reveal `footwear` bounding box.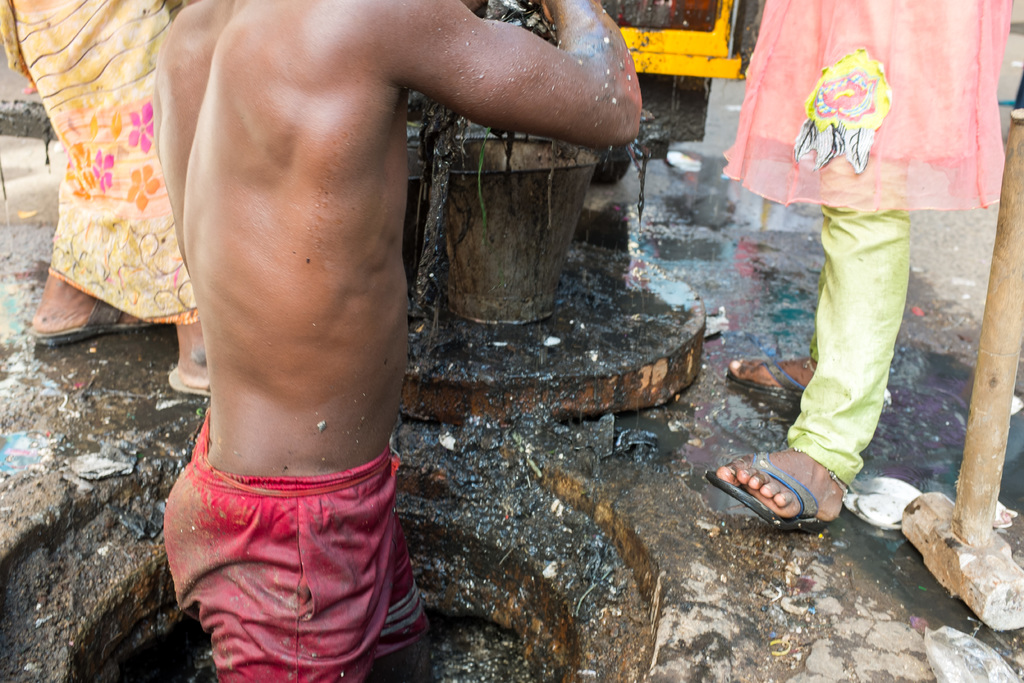
Revealed: rect(33, 293, 157, 350).
